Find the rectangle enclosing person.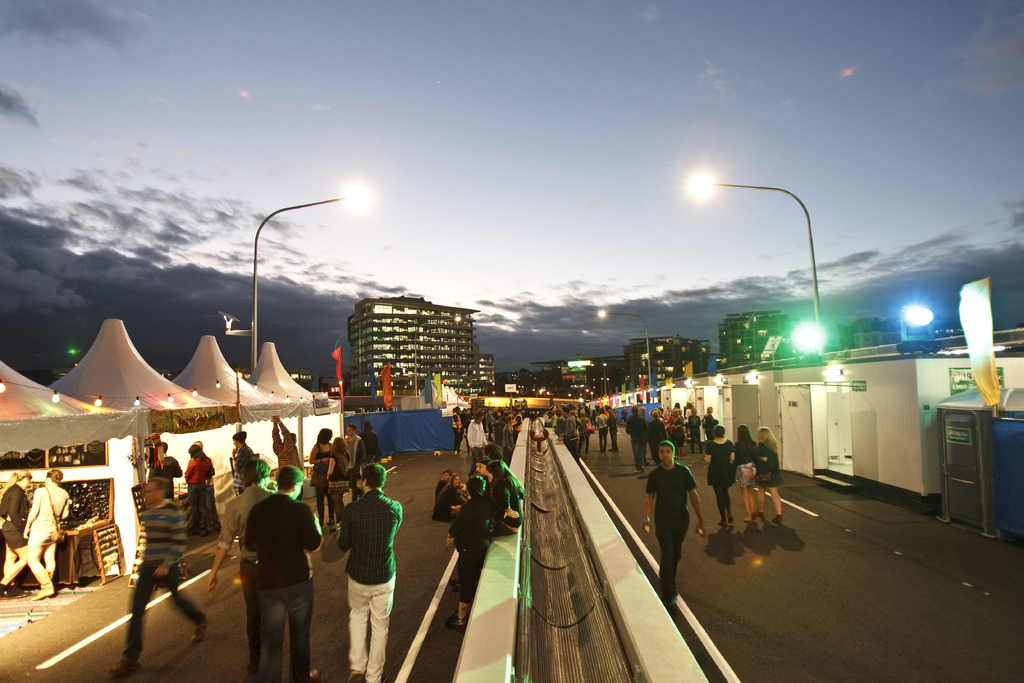
(x1=642, y1=441, x2=708, y2=606).
